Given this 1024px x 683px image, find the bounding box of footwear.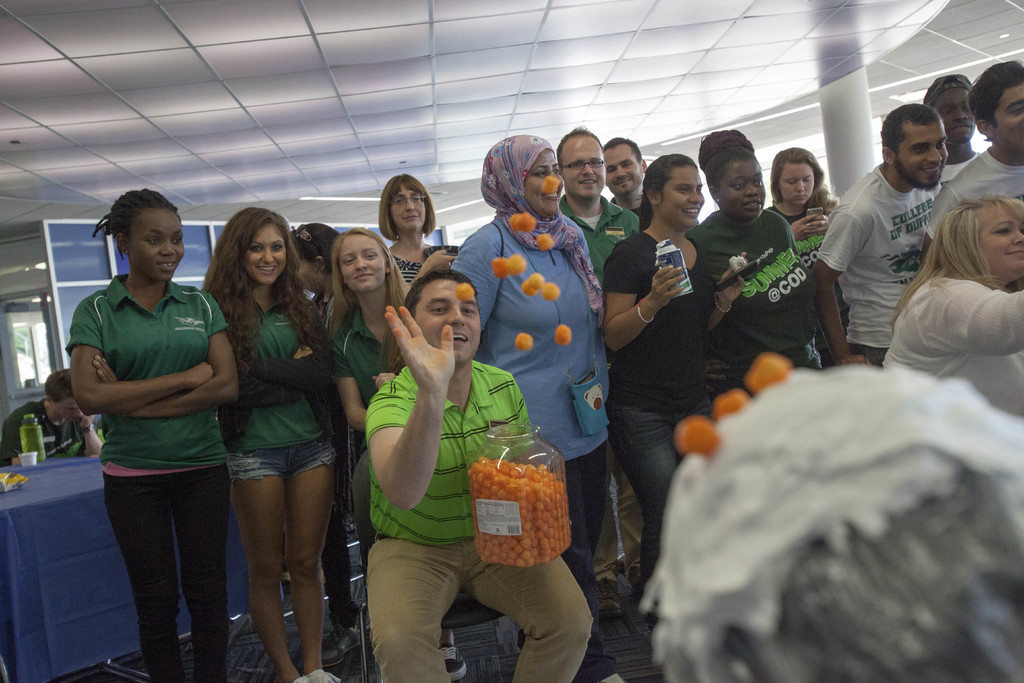
321, 622, 364, 668.
